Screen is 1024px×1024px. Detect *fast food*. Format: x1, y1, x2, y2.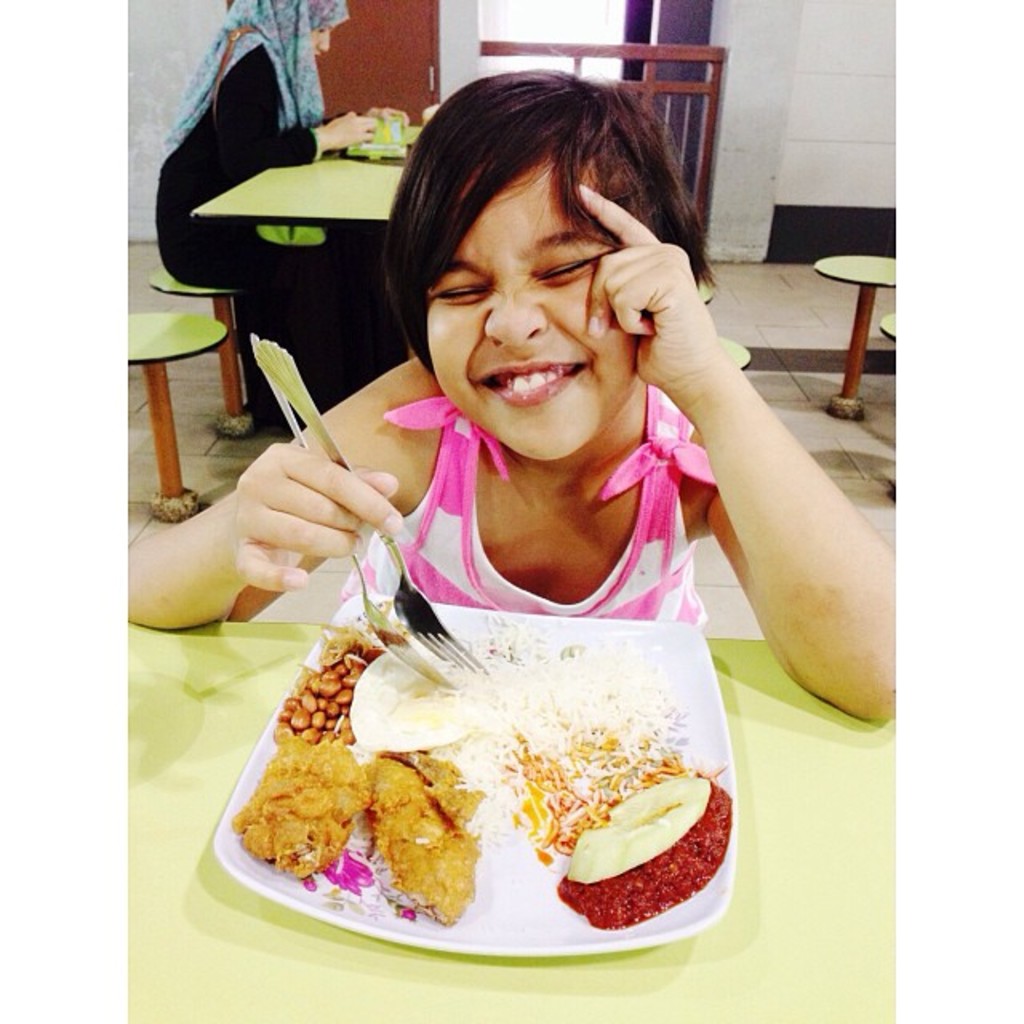
507, 736, 731, 904.
